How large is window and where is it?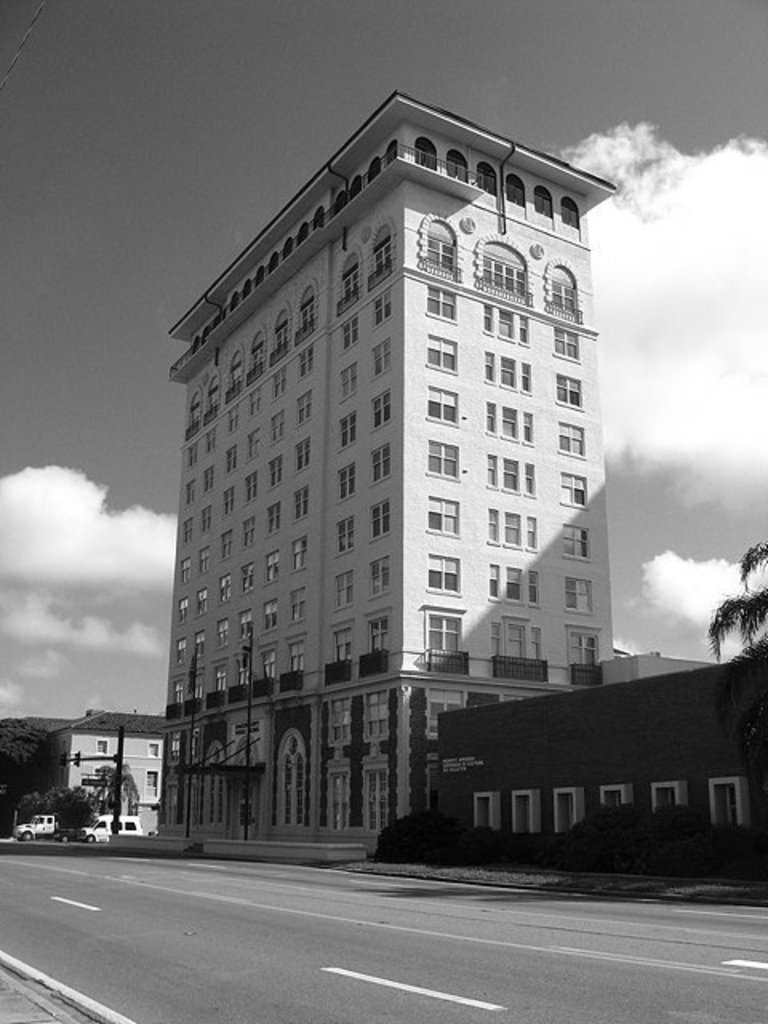
Bounding box: BBox(555, 278, 582, 317).
